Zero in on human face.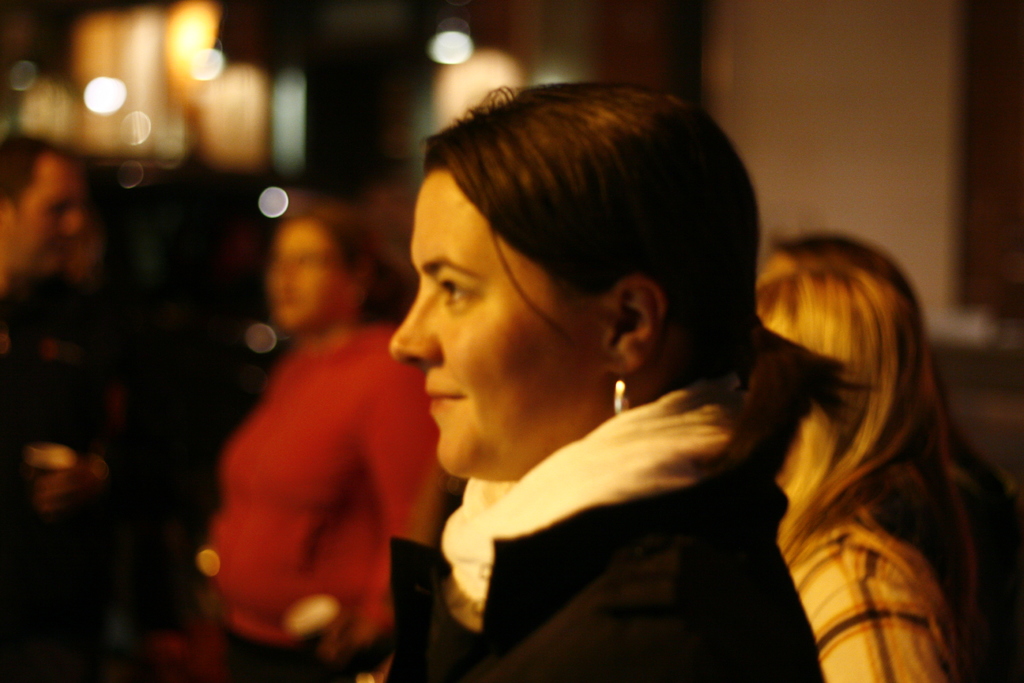
Zeroed in: left=269, top=223, right=355, bottom=331.
